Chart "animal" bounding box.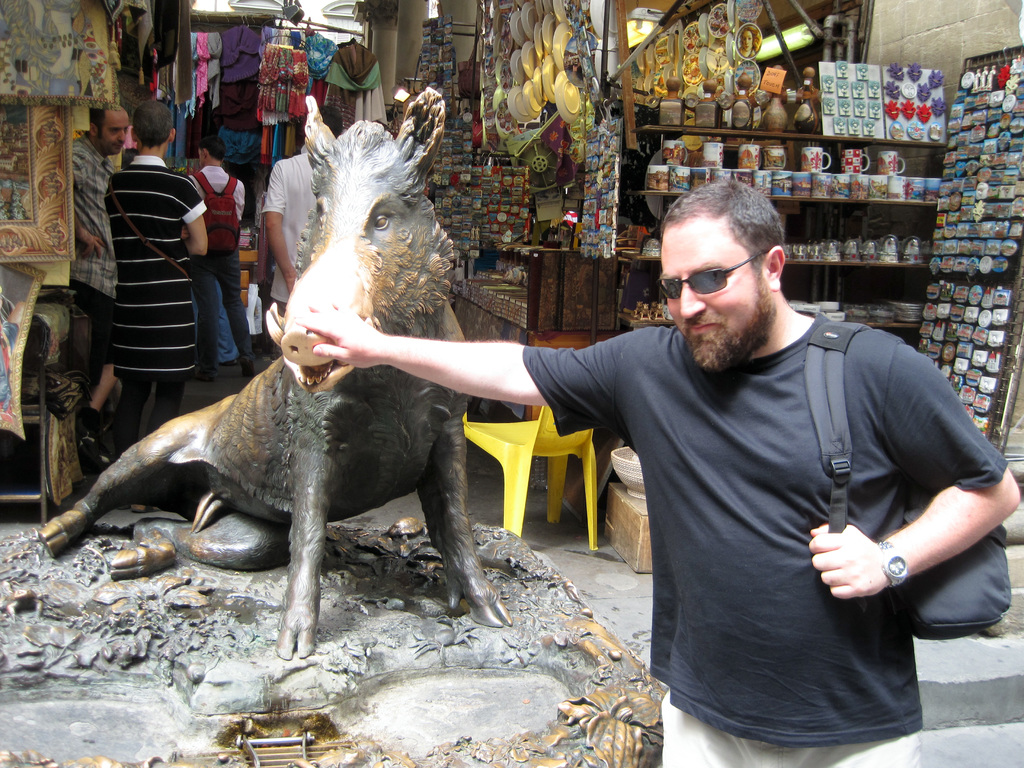
Charted: detection(40, 84, 510, 663).
